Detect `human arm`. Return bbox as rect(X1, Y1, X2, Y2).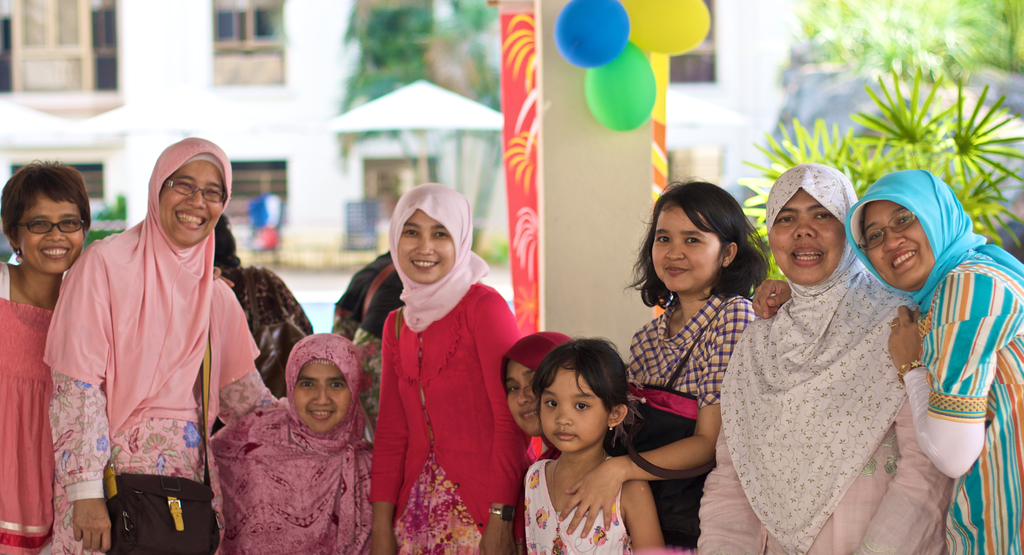
rect(560, 306, 754, 536).
